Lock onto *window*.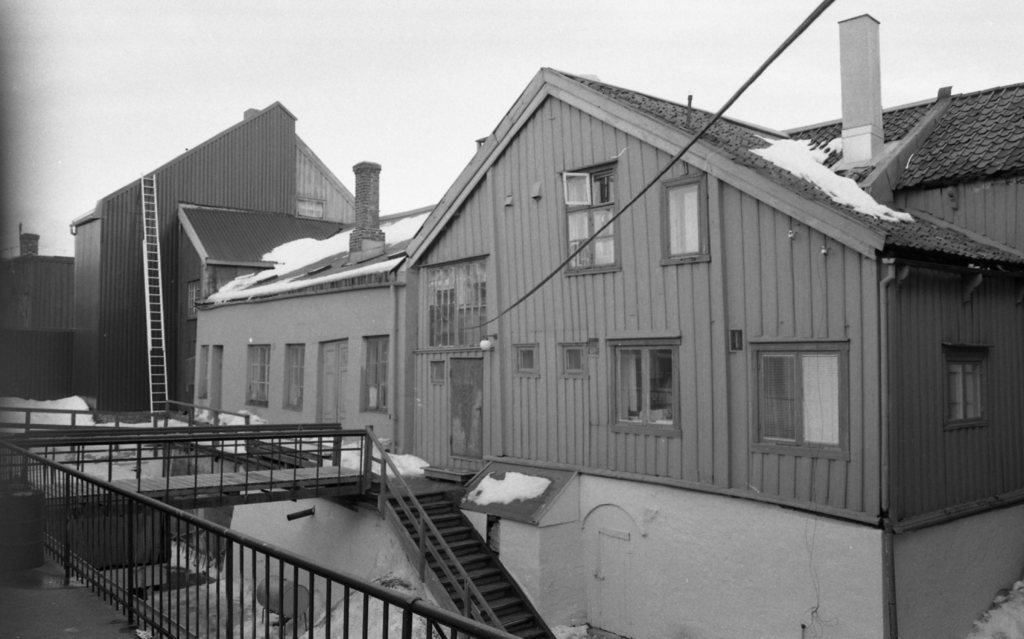
Locked: left=557, top=160, right=626, bottom=269.
